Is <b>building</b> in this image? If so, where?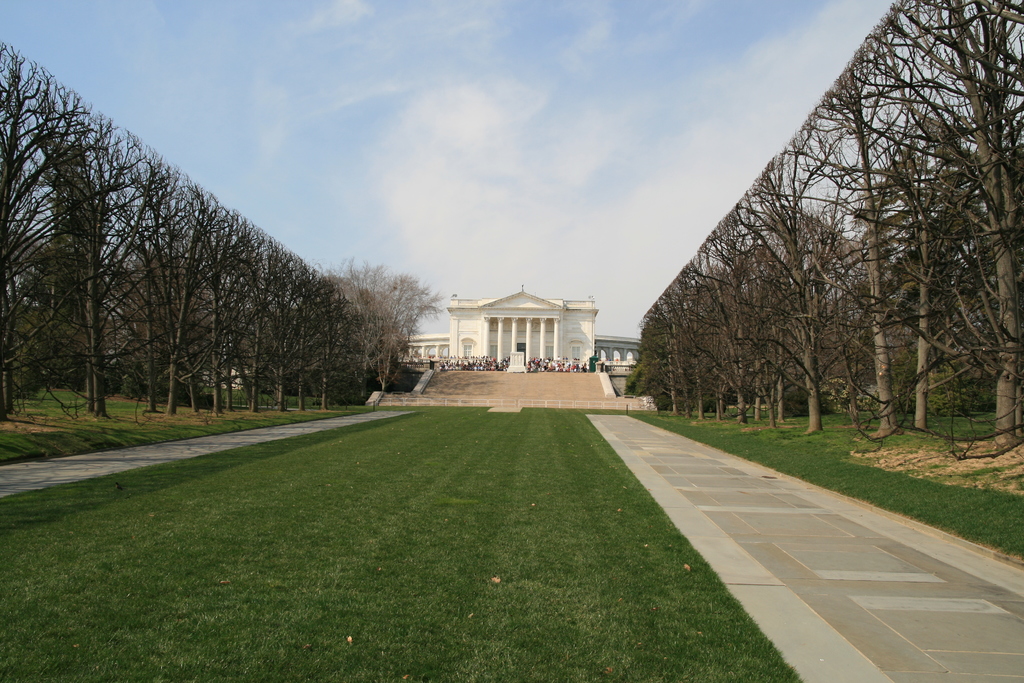
Yes, at {"x1": 408, "y1": 274, "x2": 635, "y2": 368}.
